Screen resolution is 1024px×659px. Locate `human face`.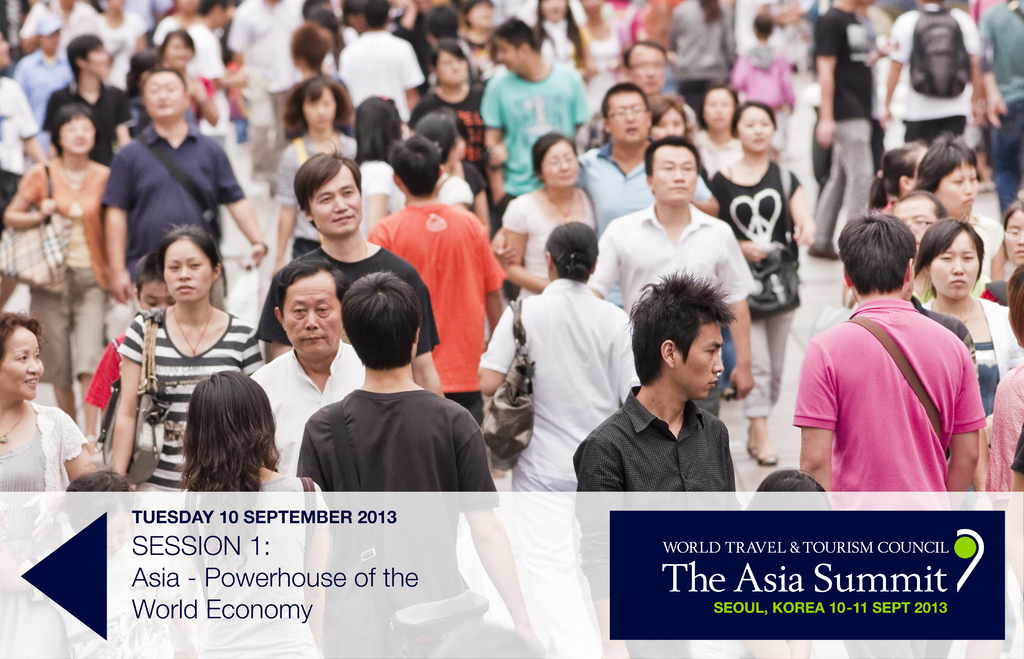
bbox(497, 39, 526, 72).
